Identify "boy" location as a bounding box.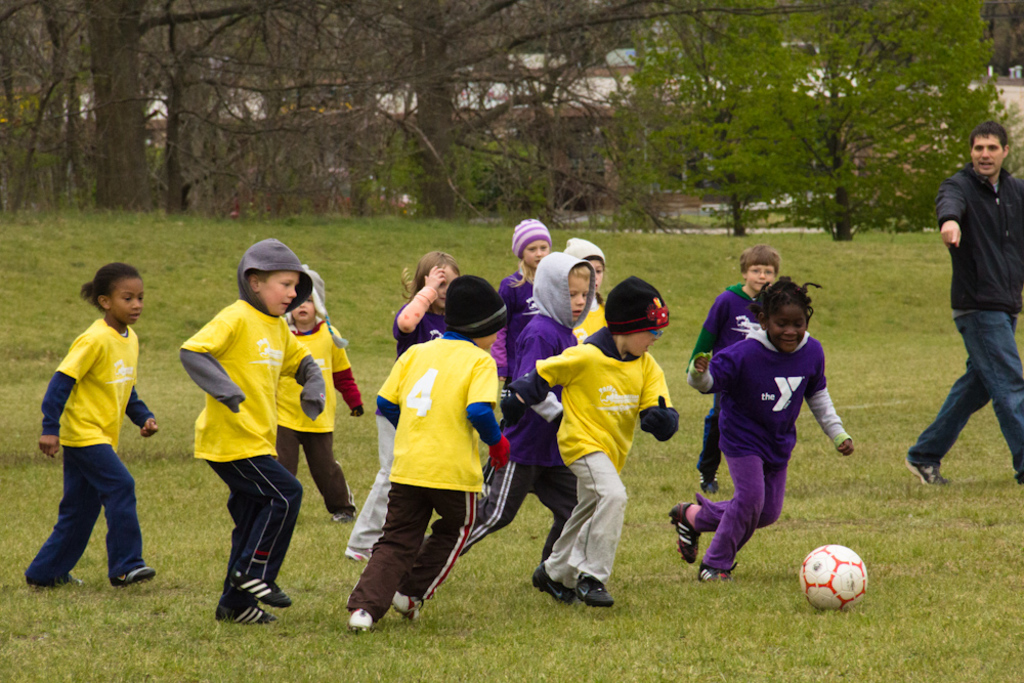
detection(191, 238, 328, 633).
